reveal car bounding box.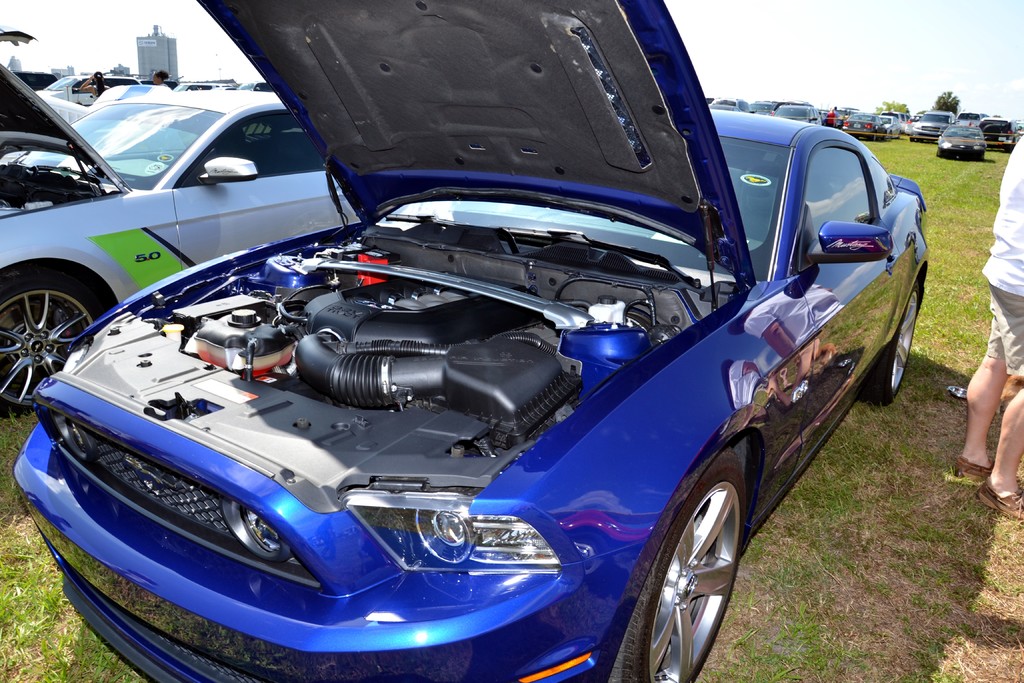
Revealed: (x1=31, y1=56, x2=914, y2=682).
